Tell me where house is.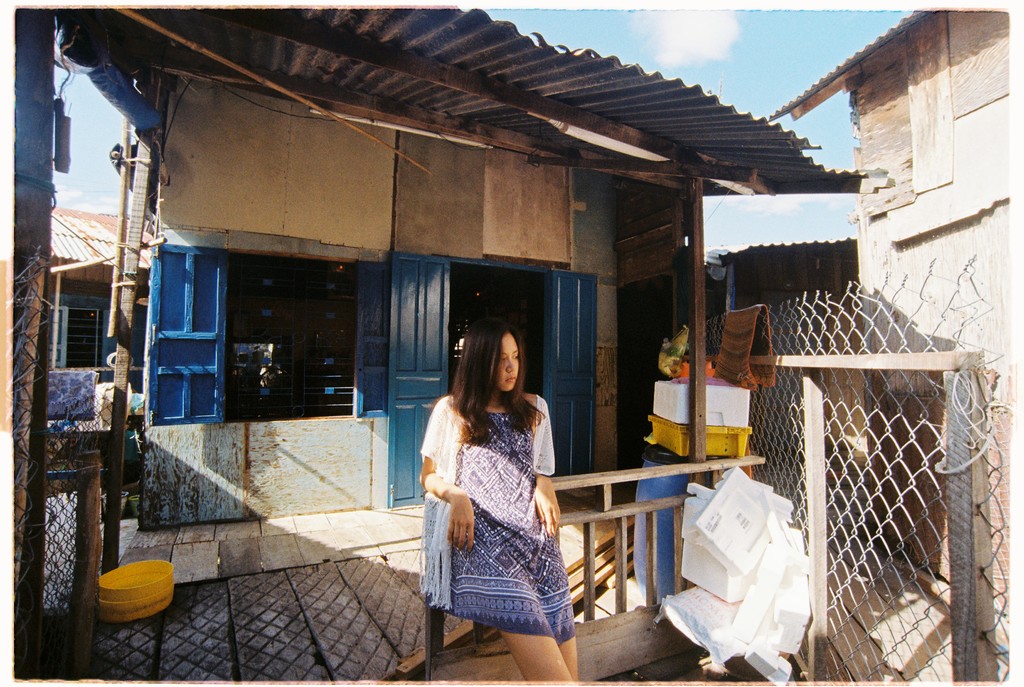
house is at select_region(50, 6, 897, 537).
